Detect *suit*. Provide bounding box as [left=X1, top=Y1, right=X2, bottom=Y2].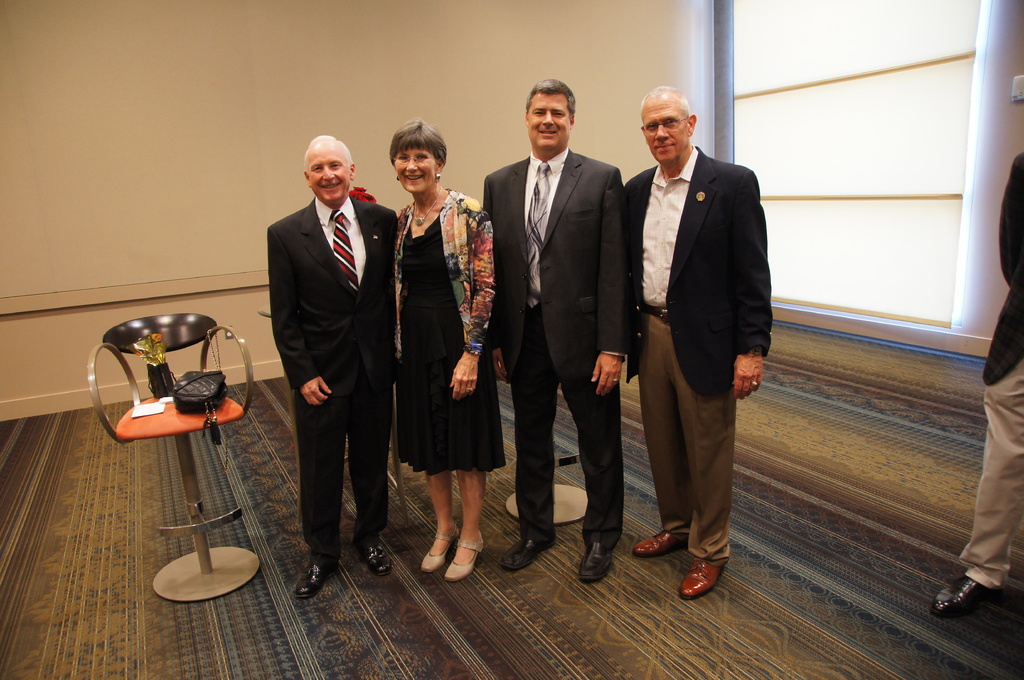
[left=961, top=151, right=1023, bottom=596].
